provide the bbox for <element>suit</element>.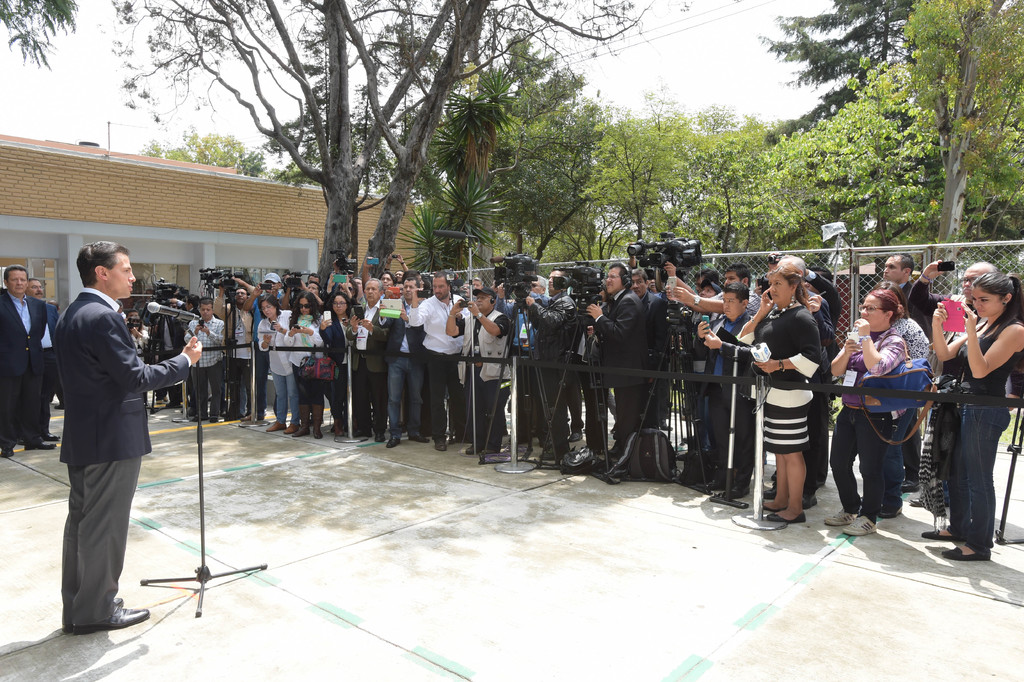
detection(808, 268, 841, 364).
